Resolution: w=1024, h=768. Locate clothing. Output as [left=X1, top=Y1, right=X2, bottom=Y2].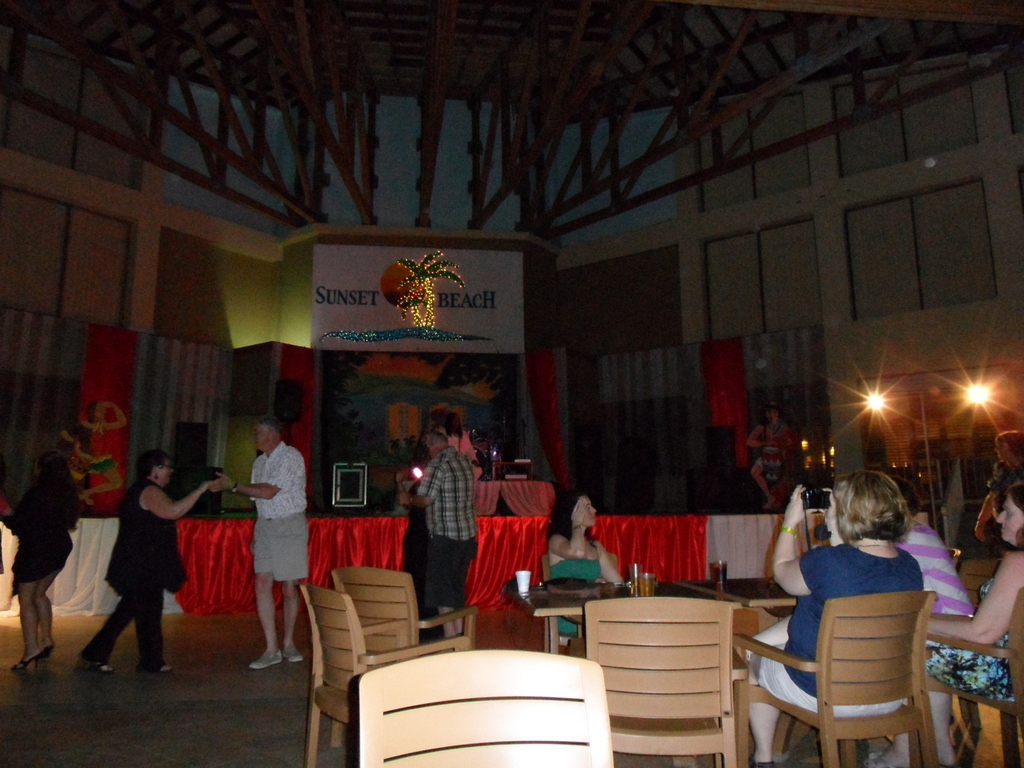
[left=417, top=444, right=477, bottom=619].
